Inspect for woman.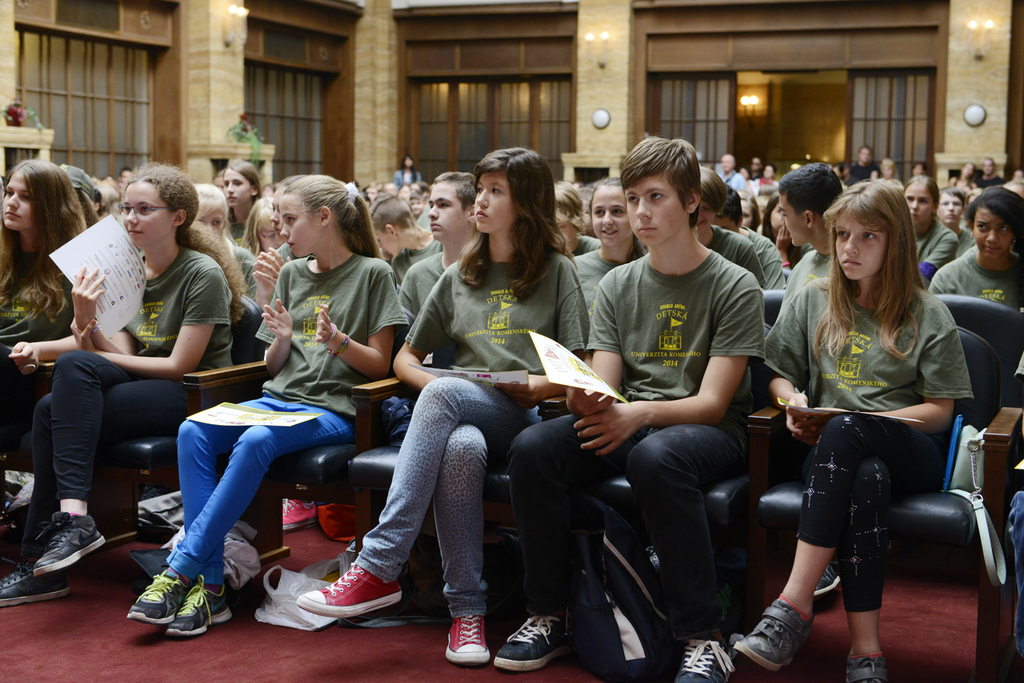
Inspection: 975/158/1008/193.
